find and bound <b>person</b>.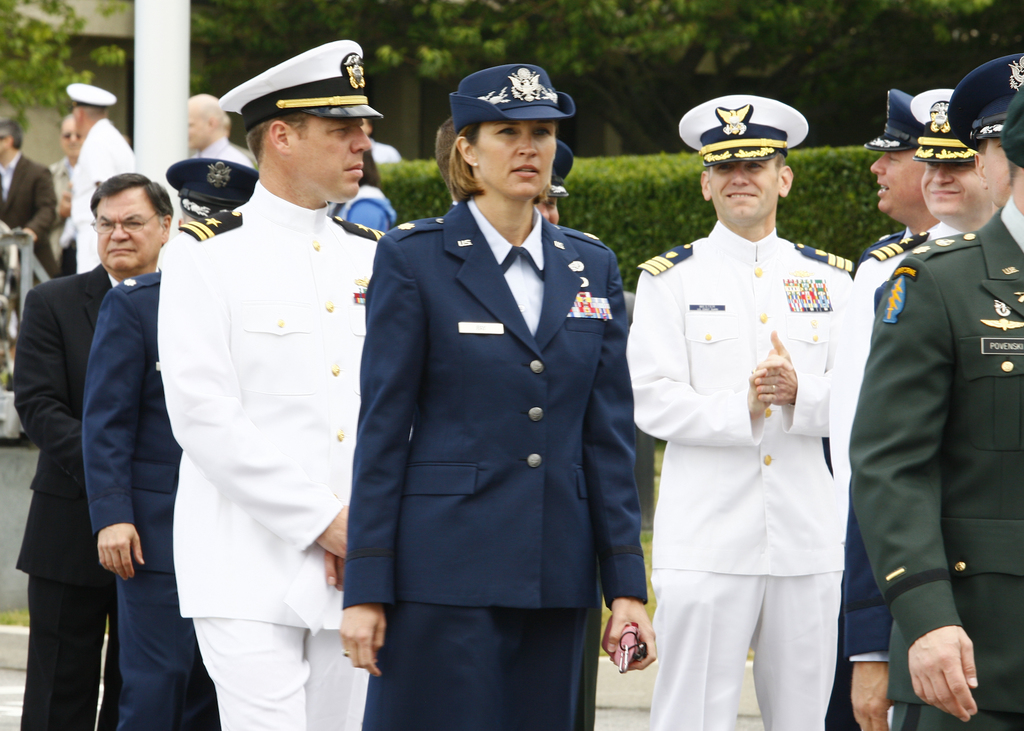
Bound: (left=825, top=51, right=1023, bottom=730).
